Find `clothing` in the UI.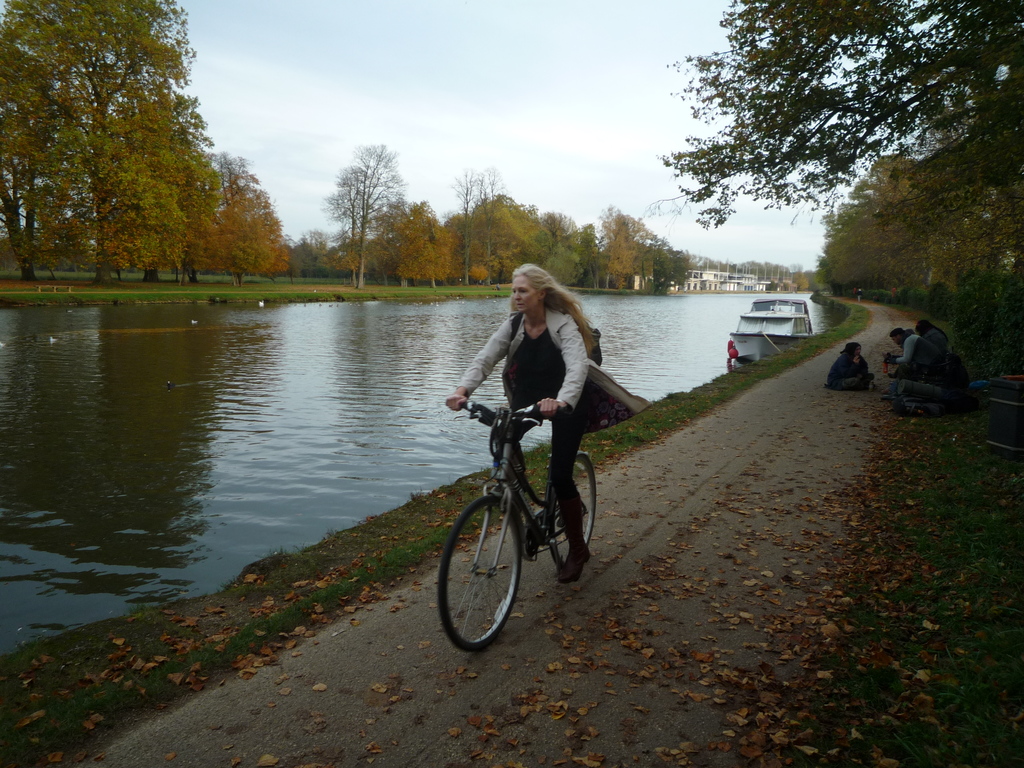
UI element at 910,324,971,385.
